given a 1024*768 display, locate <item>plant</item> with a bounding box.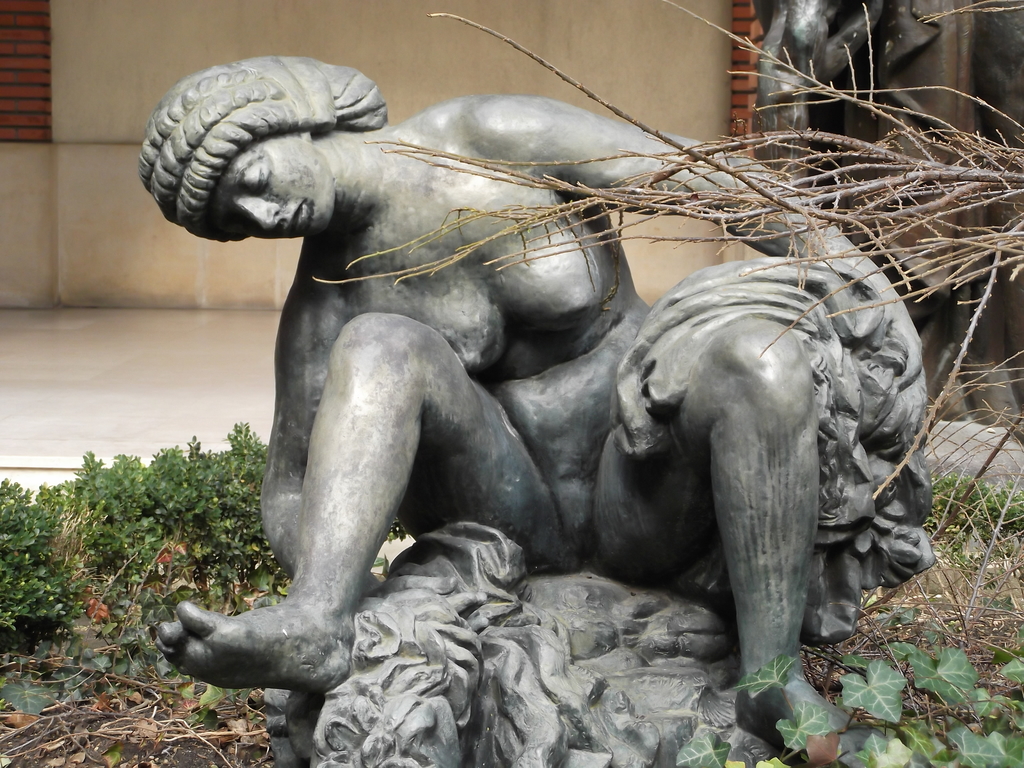
Located: 927/456/1022/574.
